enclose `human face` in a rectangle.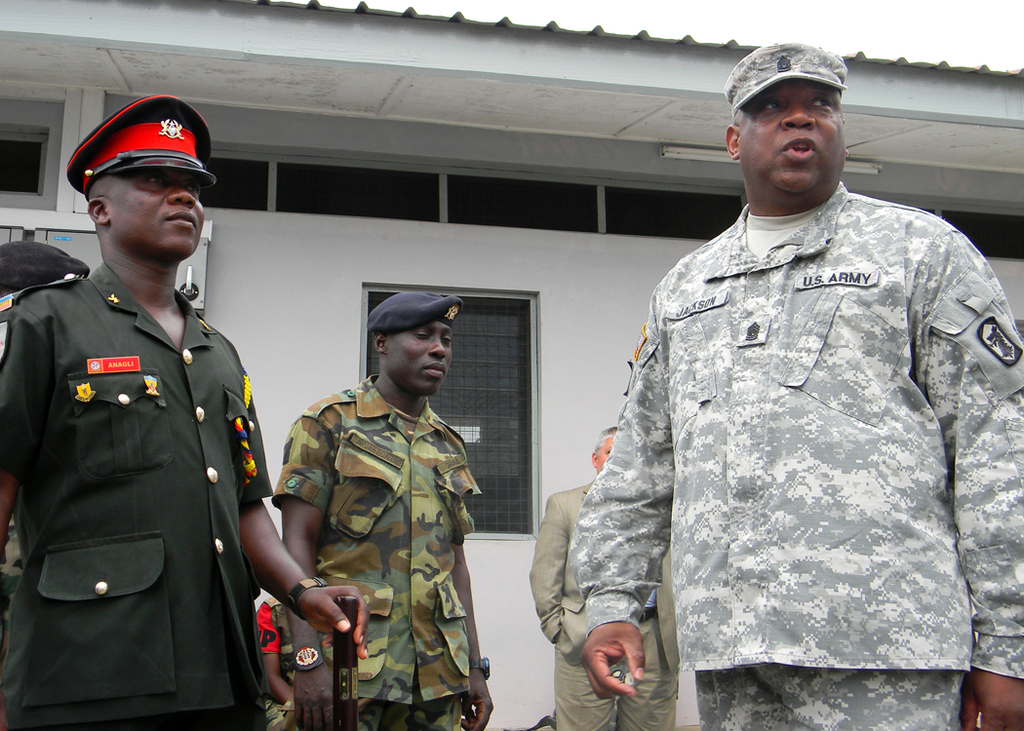
(left=387, top=327, right=451, bottom=391).
